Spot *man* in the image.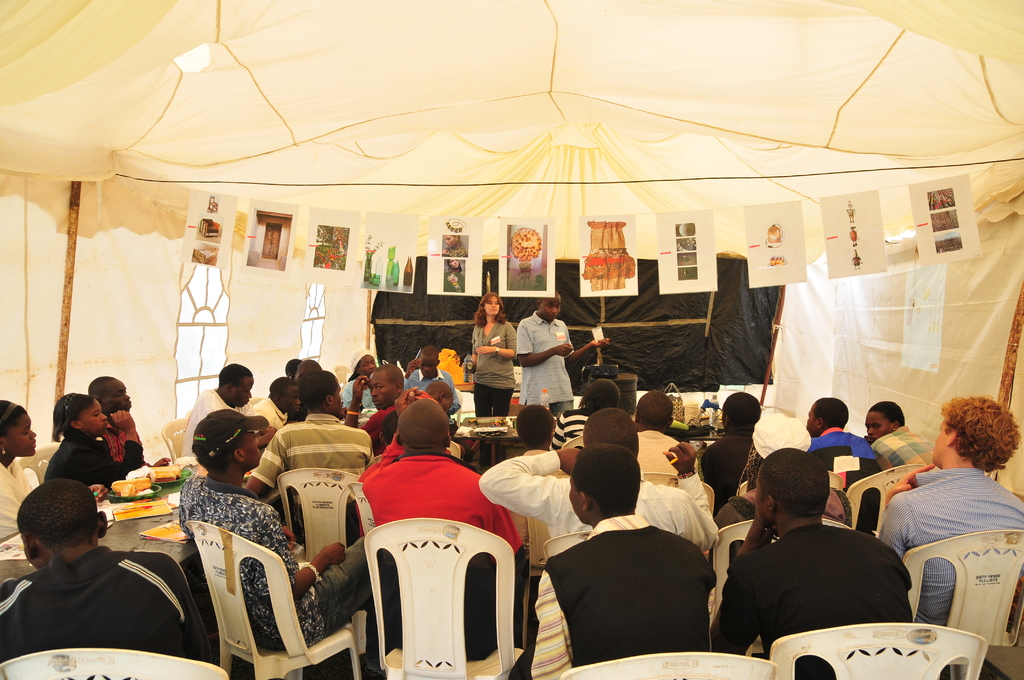
*man* found at bbox=[403, 344, 458, 421].
